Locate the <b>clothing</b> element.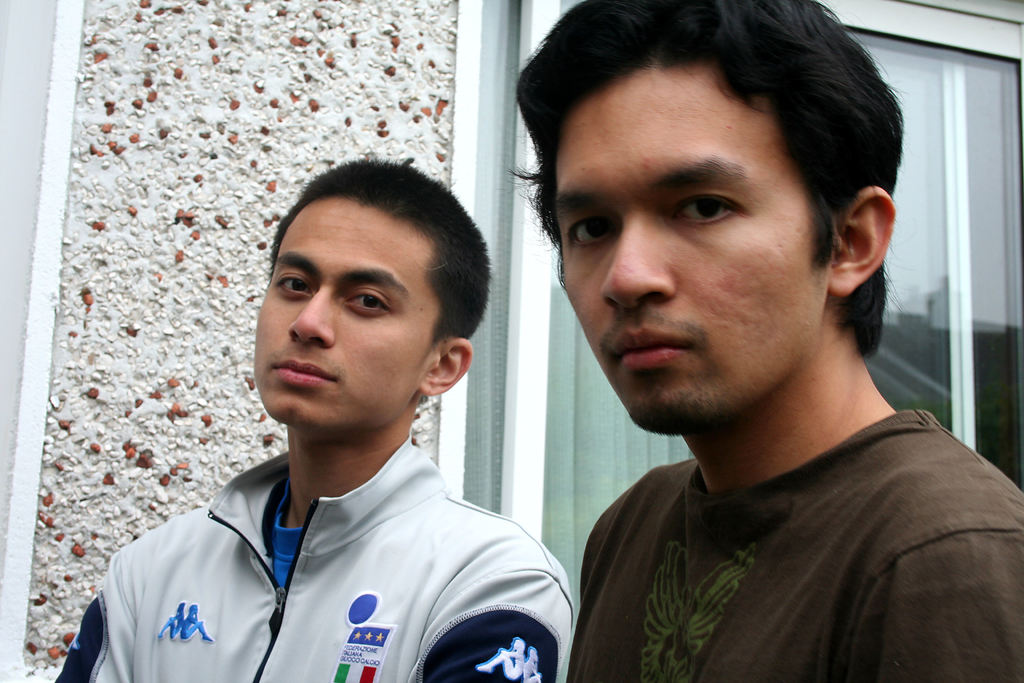
Element bbox: [83, 367, 582, 671].
